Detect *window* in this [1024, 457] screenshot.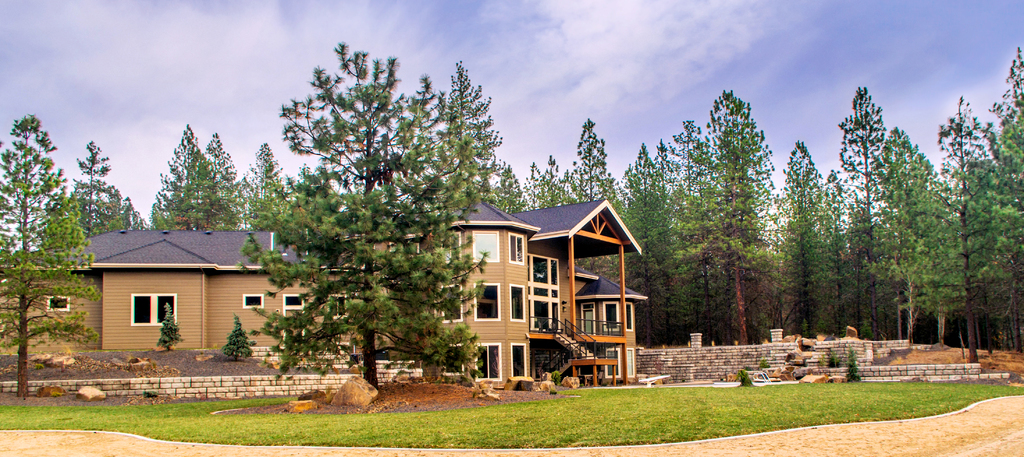
Detection: 436:290:474:321.
